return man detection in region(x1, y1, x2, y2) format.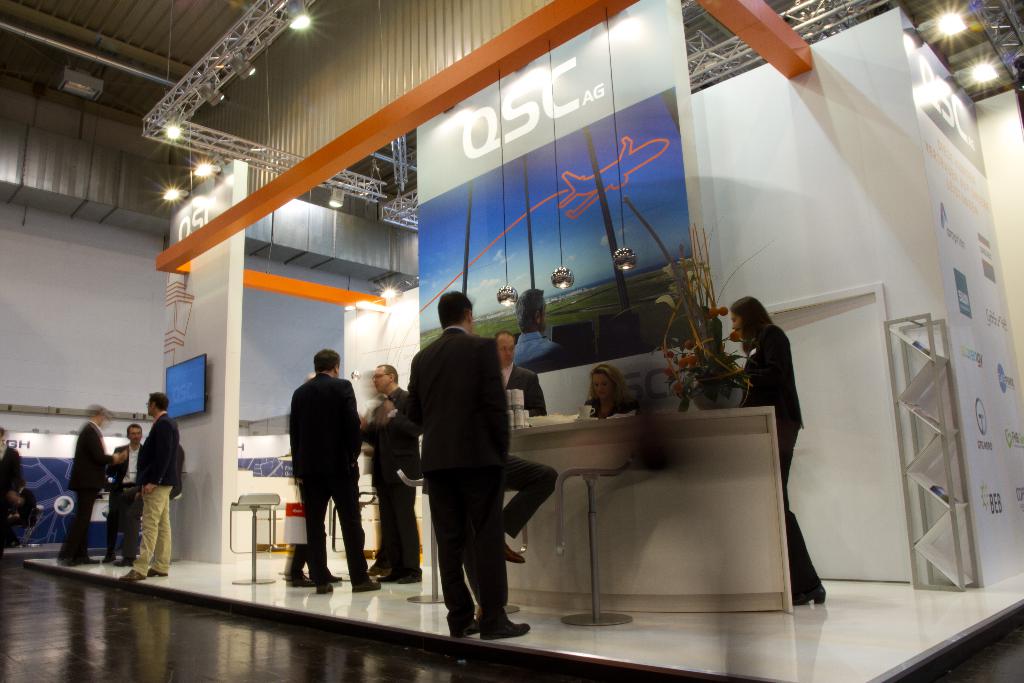
region(418, 413, 559, 572).
